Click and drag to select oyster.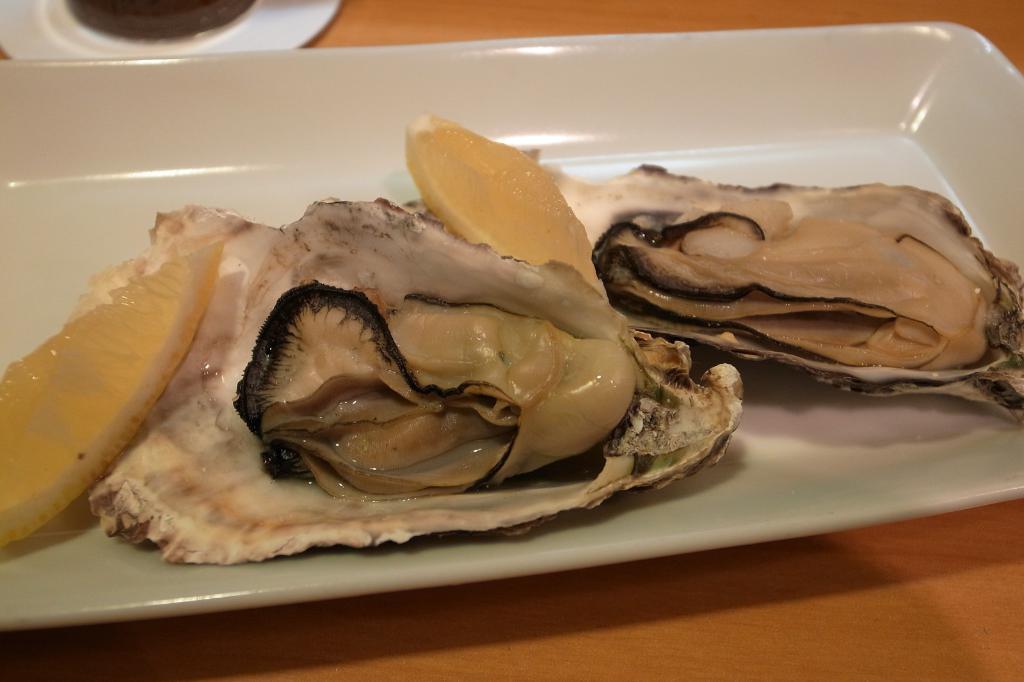
Selection: (x1=64, y1=197, x2=744, y2=561).
